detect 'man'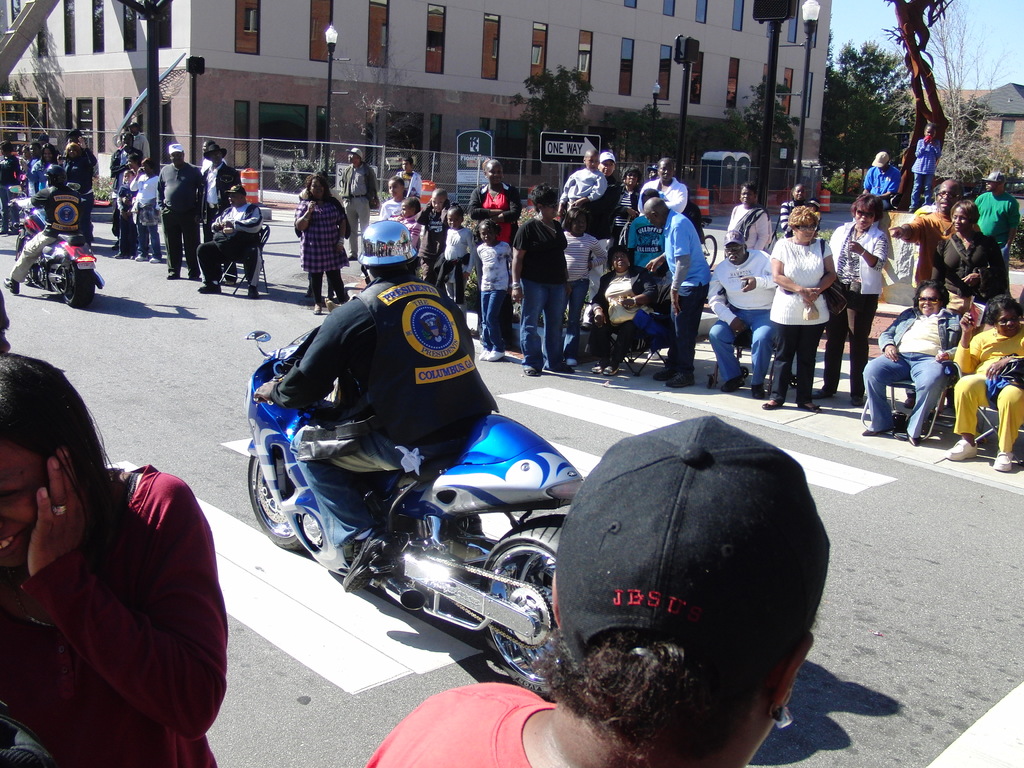
(782, 180, 813, 236)
